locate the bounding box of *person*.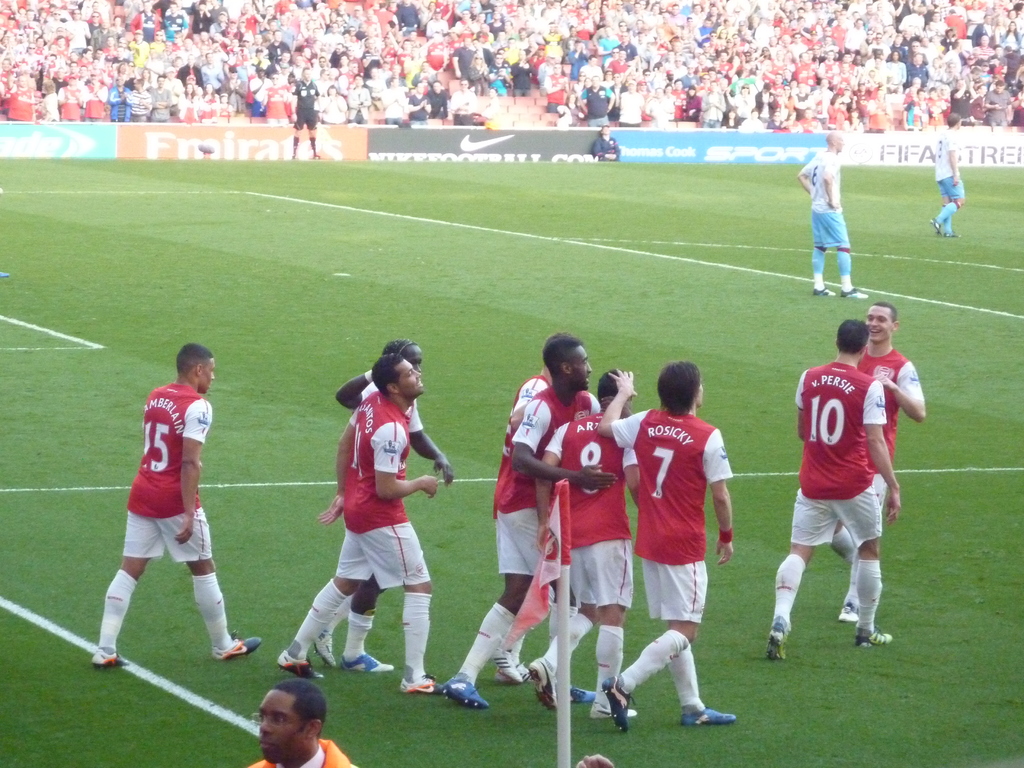
Bounding box: (92, 343, 259, 660).
